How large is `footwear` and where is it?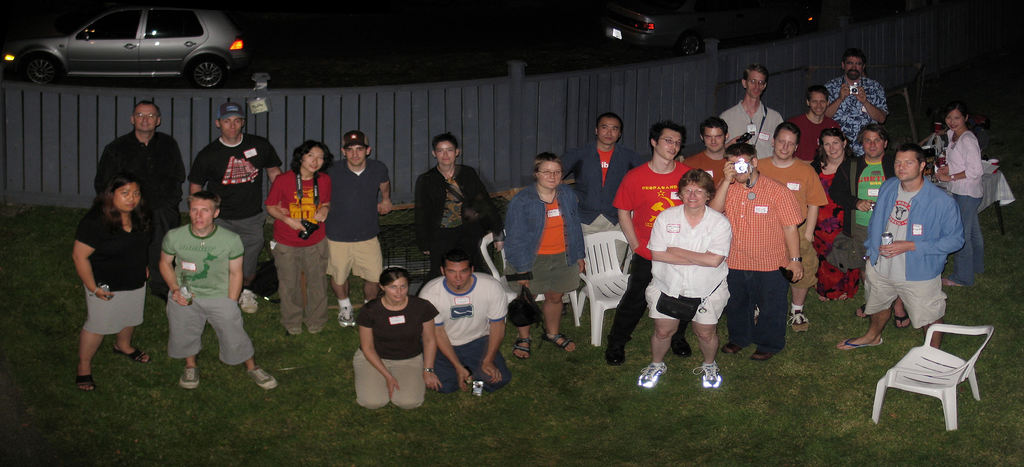
Bounding box: detection(941, 276, 962, 292).
